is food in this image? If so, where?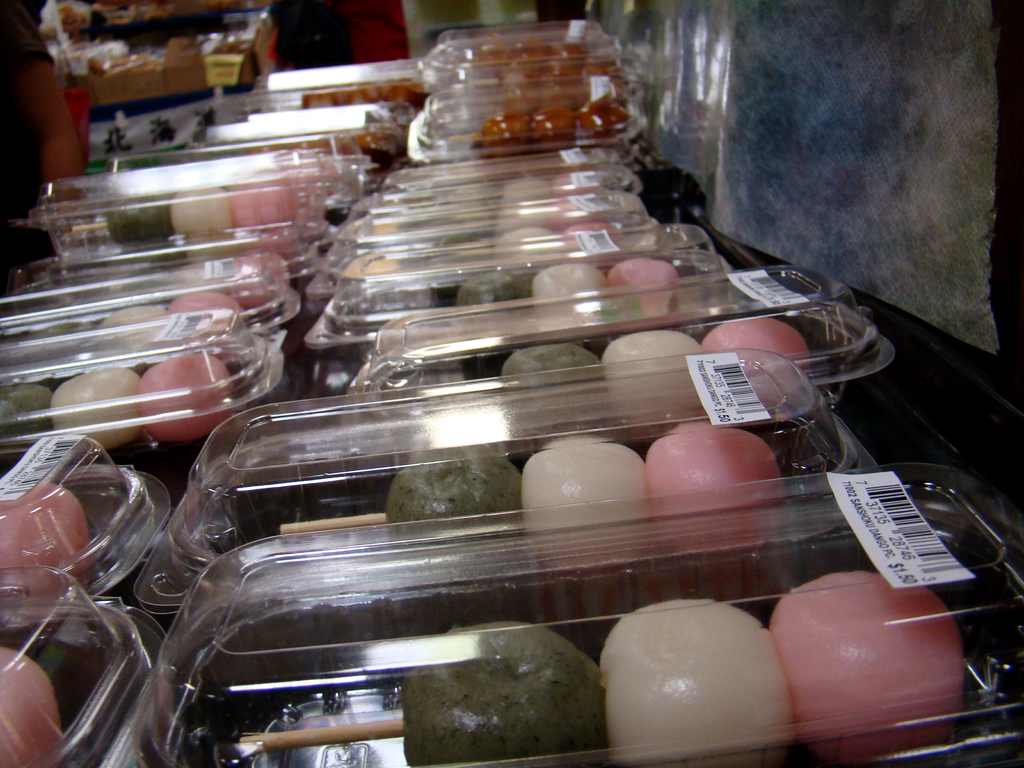
Yes, at BBox(605, 258, 676, 311).
